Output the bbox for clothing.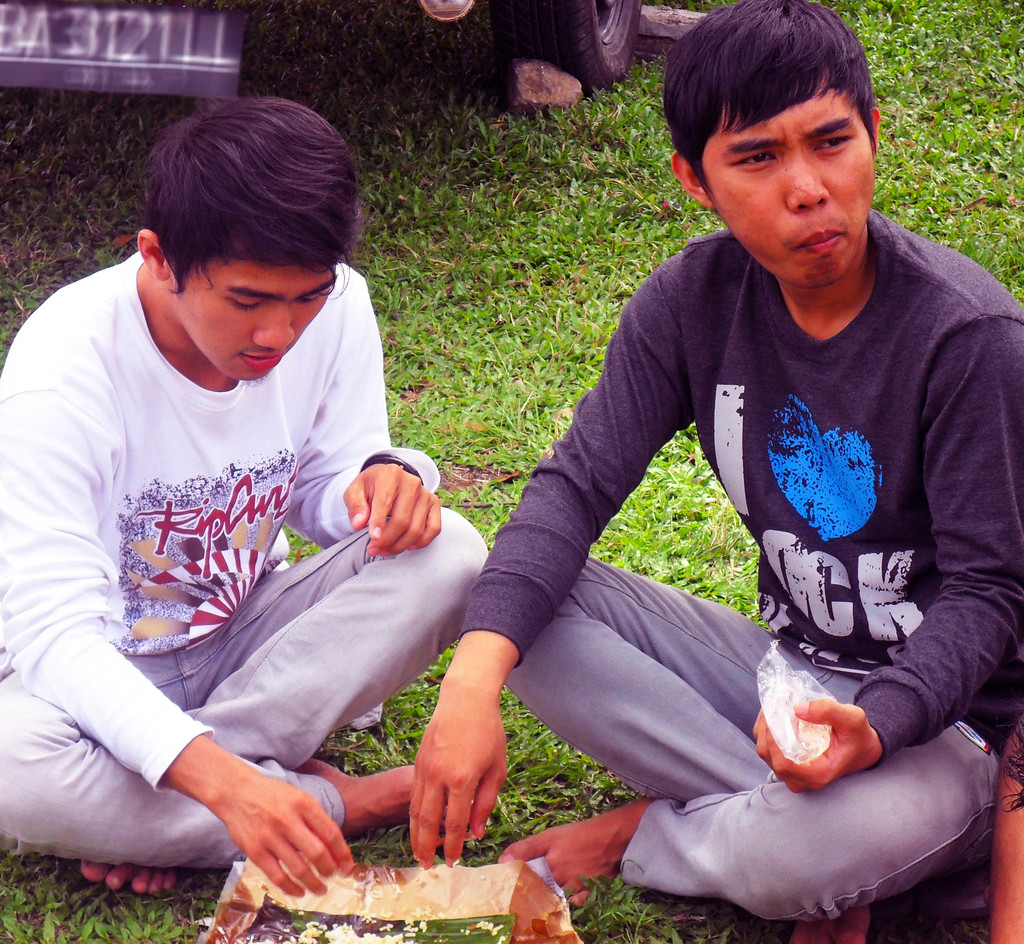
x1=453, y1=205, x2=1023, y2=943.
